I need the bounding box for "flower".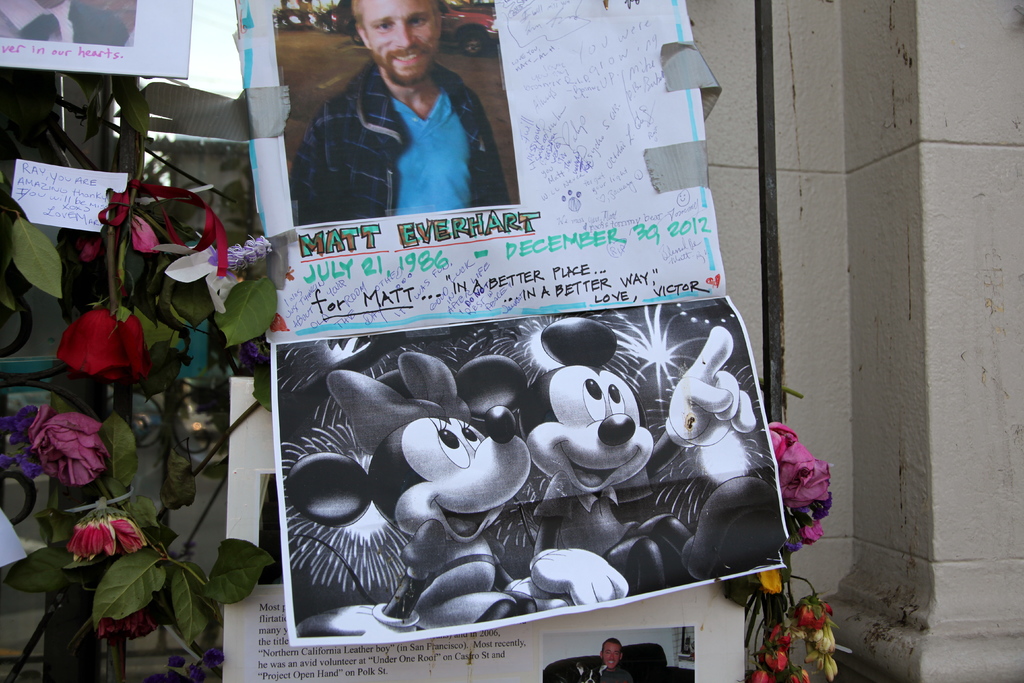
Here it is: 757:566:789:600.
